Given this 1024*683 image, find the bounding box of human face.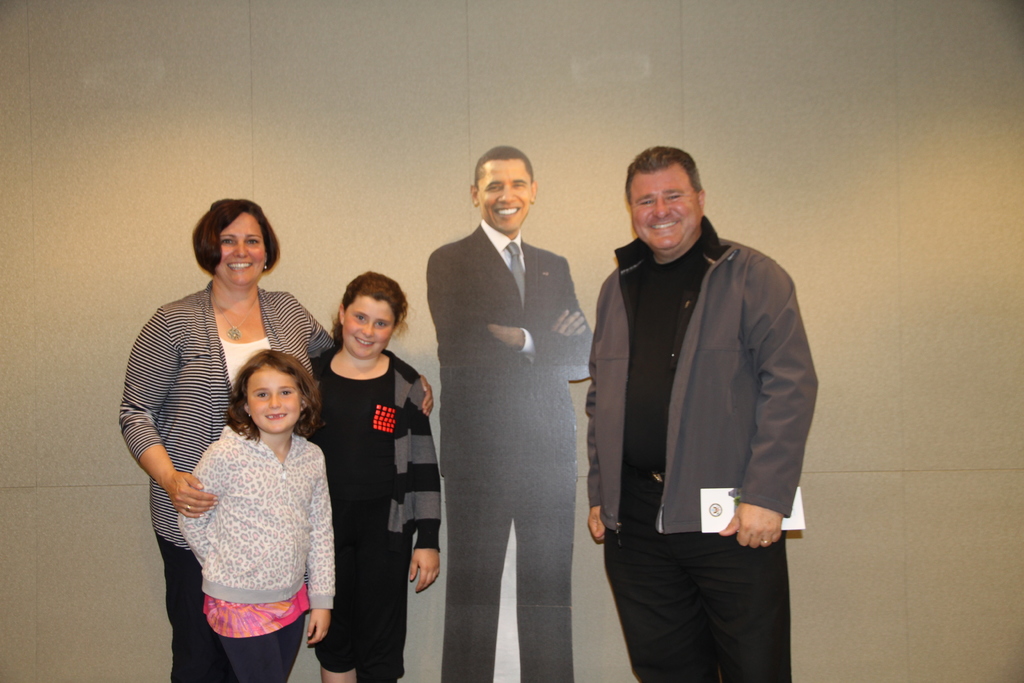
select_region(345, 292, 396, 357).
